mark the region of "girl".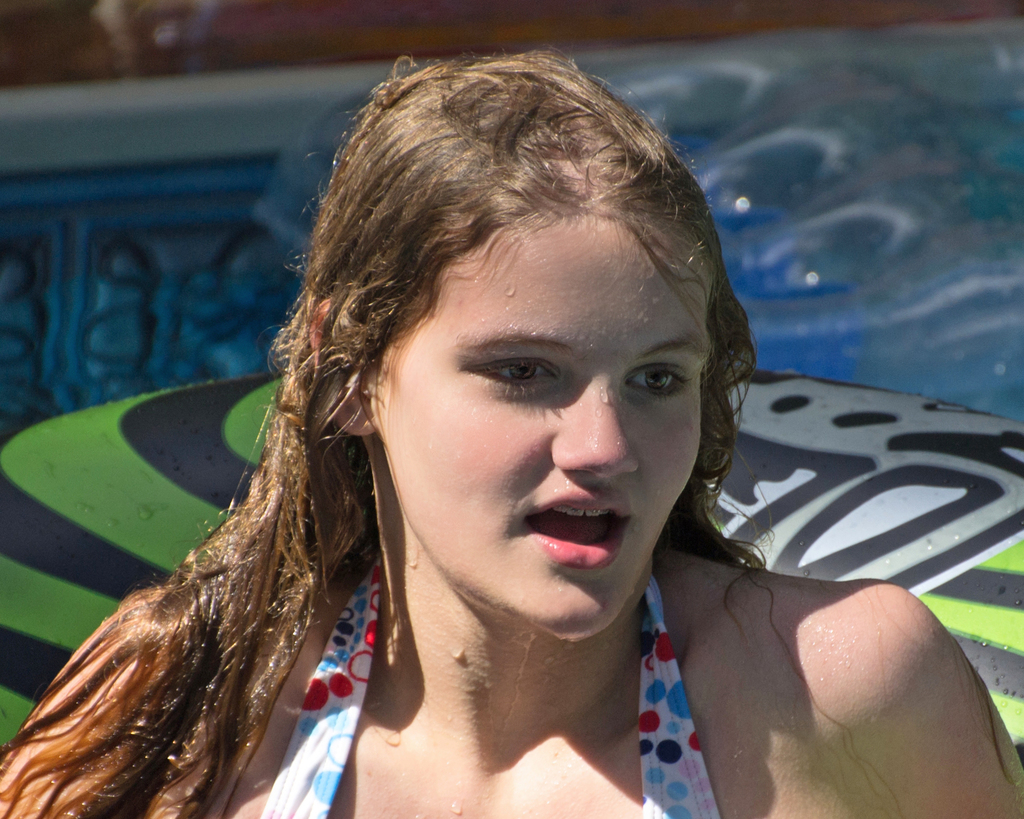
Region: BBox(0, 44, 1023, 818).
